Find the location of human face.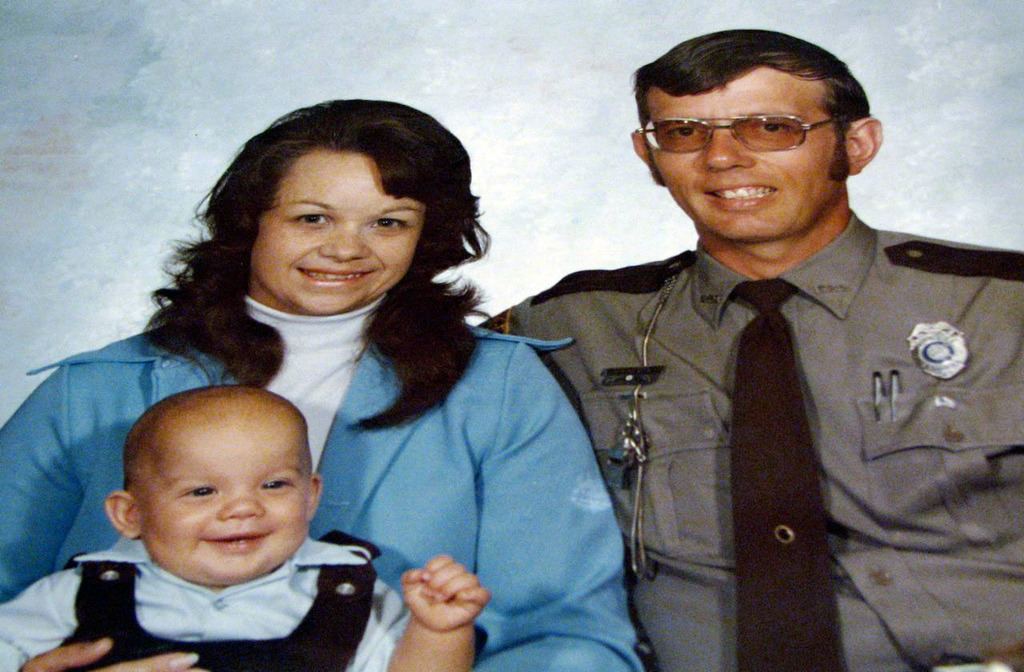
Location: locate(140, 436, 313, 583).
